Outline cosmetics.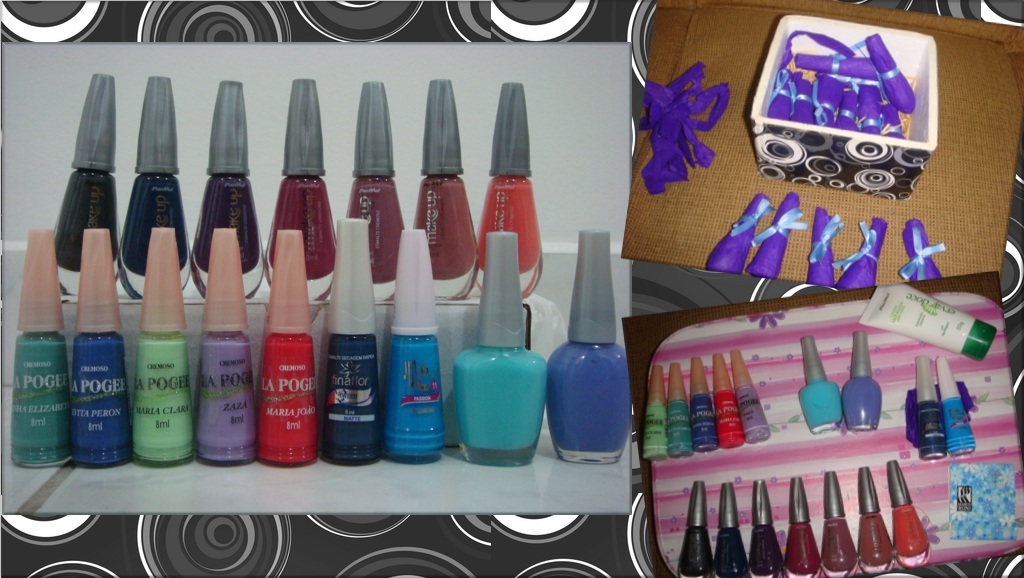
Outline: (453,224,560,466).
